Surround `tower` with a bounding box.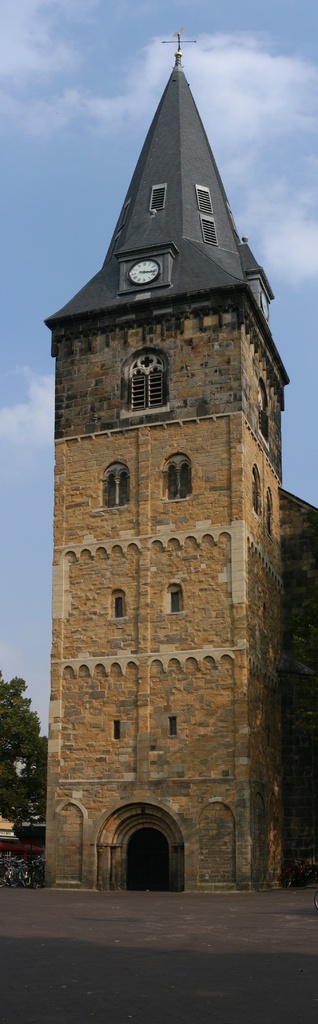
bbox=(44, 33, 291, 893).
